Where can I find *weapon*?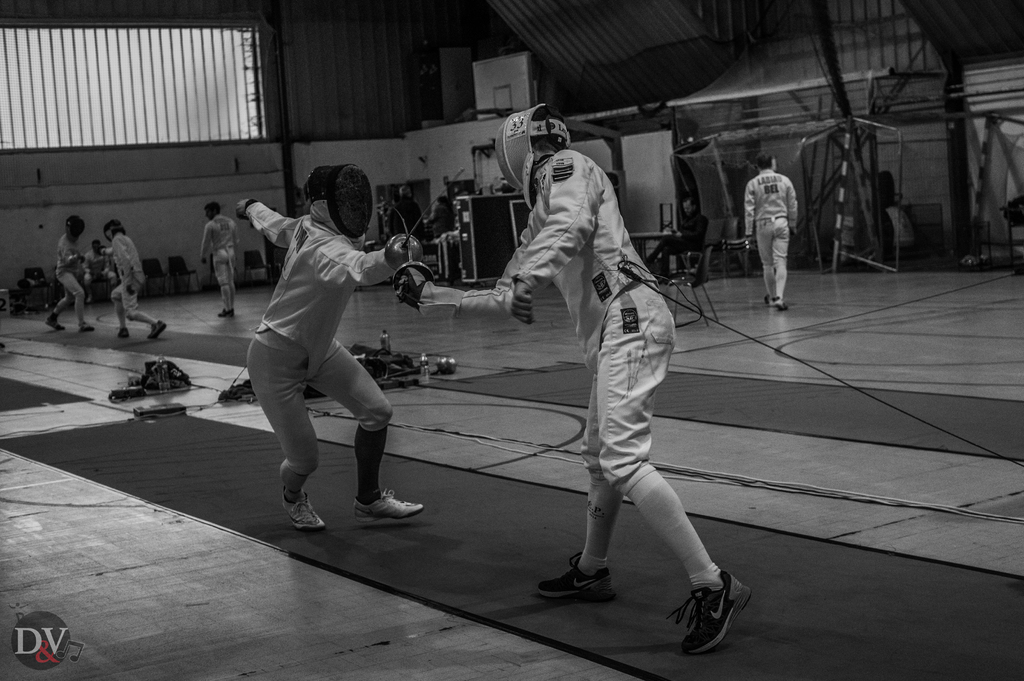
You can find it at (x1=390, y1=204, x2=435, y2=304).
